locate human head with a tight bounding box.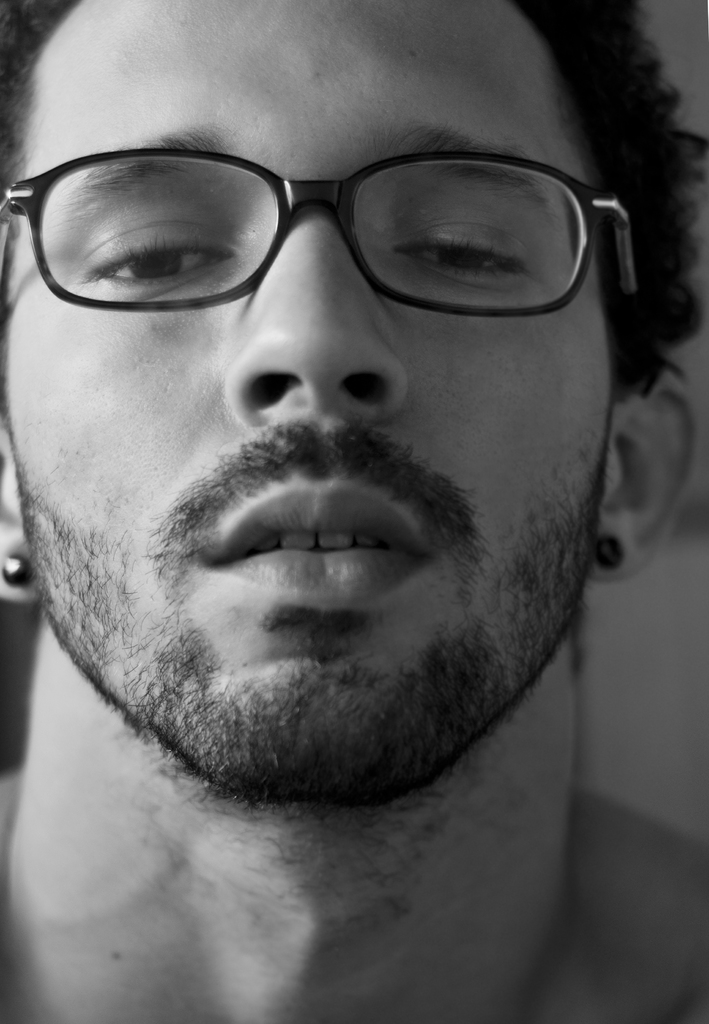
crop(2, 1, 703, 811).
